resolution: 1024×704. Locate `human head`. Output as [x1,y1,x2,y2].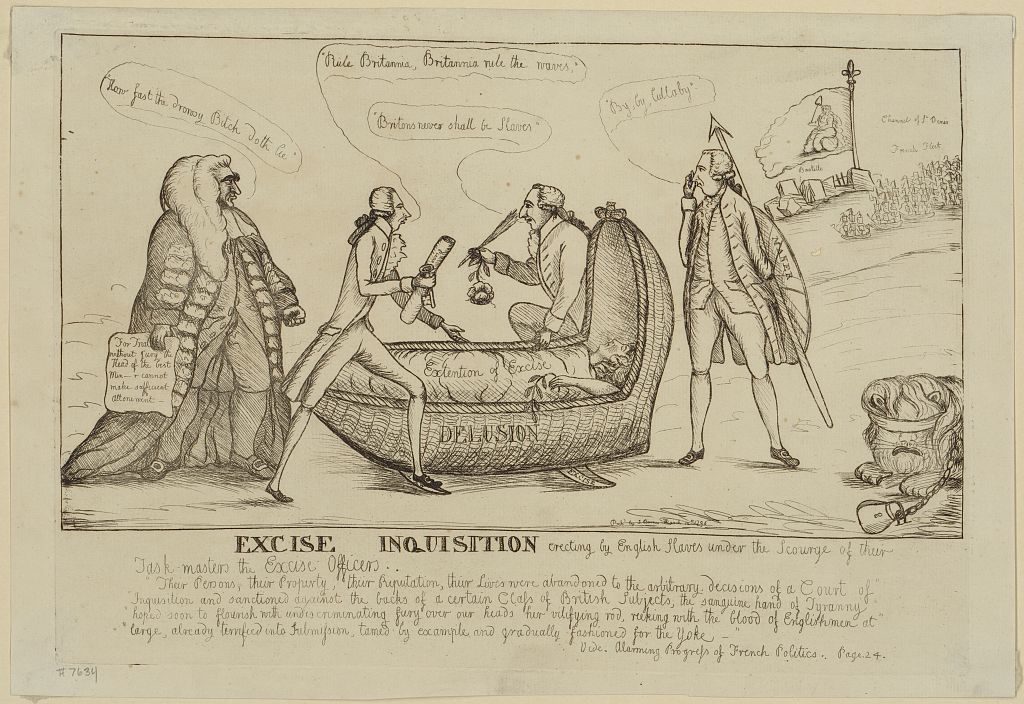
[161,146,247,221].
